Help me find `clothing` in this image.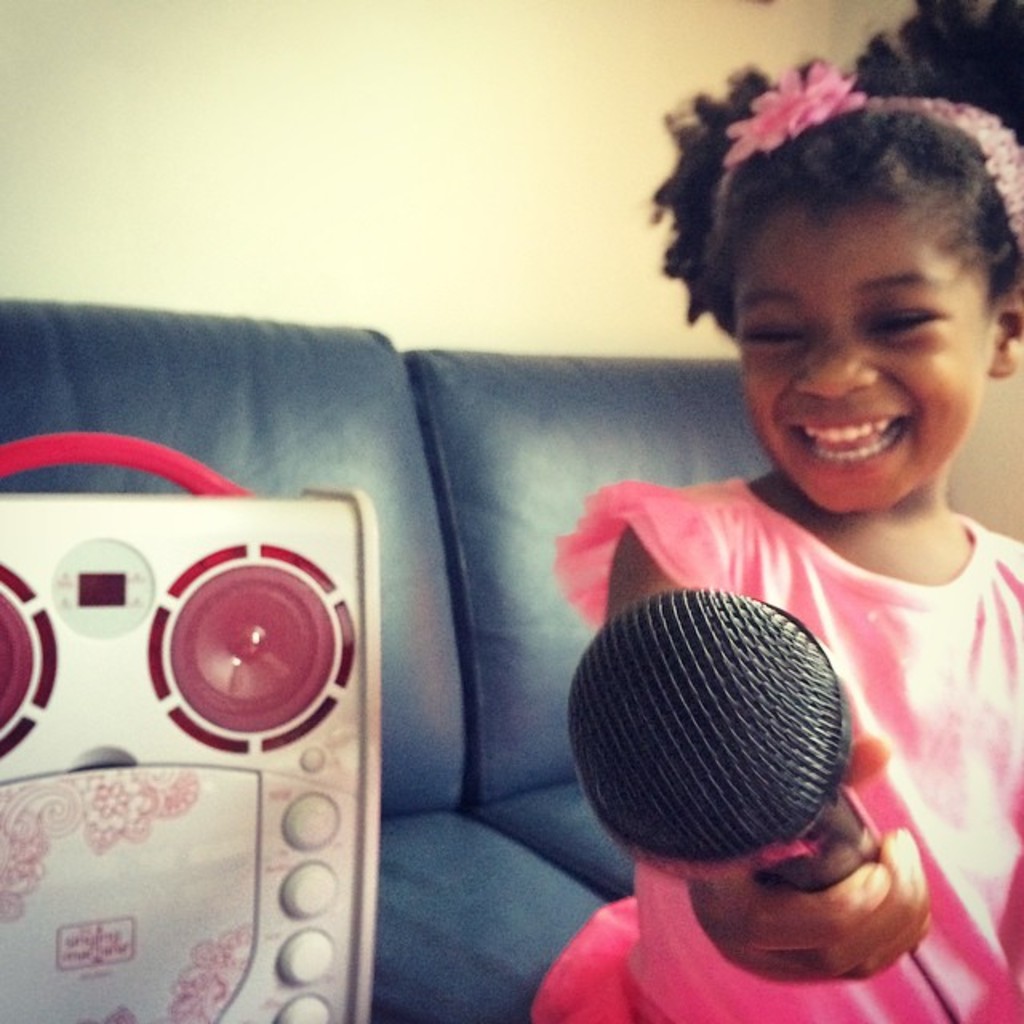
Found it: bbox=[512, 480, 1019, 1022].
